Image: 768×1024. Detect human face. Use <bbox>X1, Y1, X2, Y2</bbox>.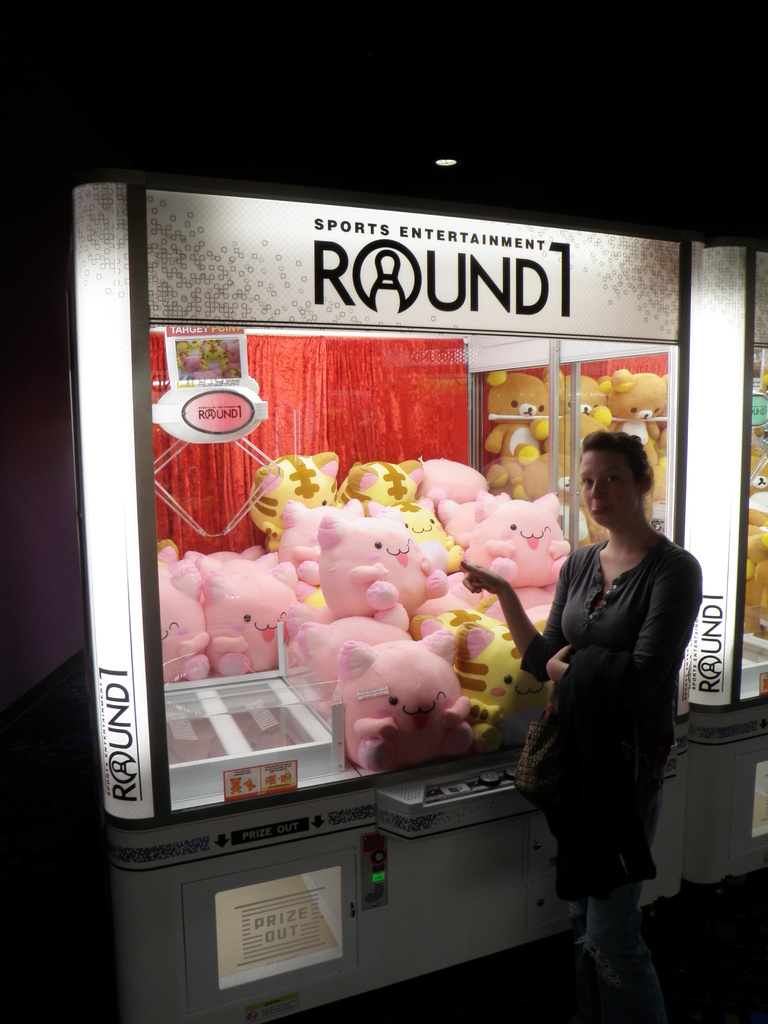
<bbox>576, 445, 641, 525</bbox>.
